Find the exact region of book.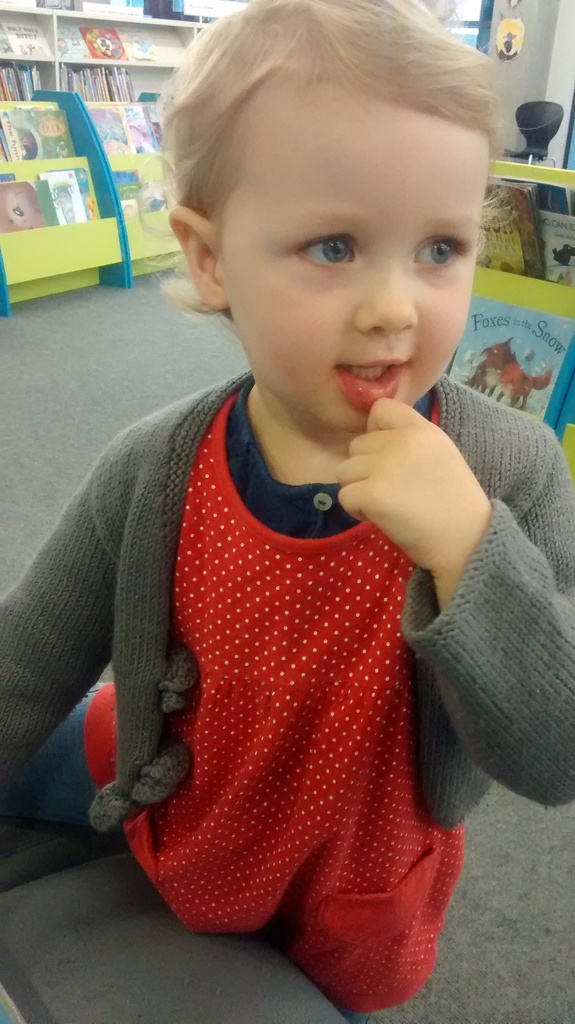
Exact region: 0:175:42:237.
